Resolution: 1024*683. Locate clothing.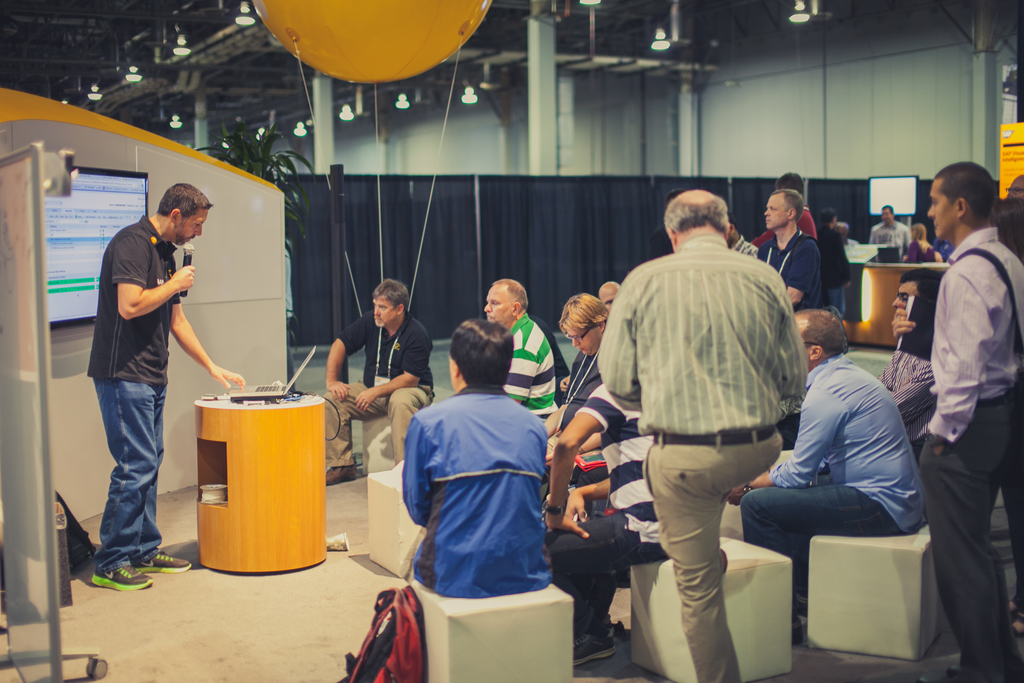
locate(764, 233, 819, 305).
